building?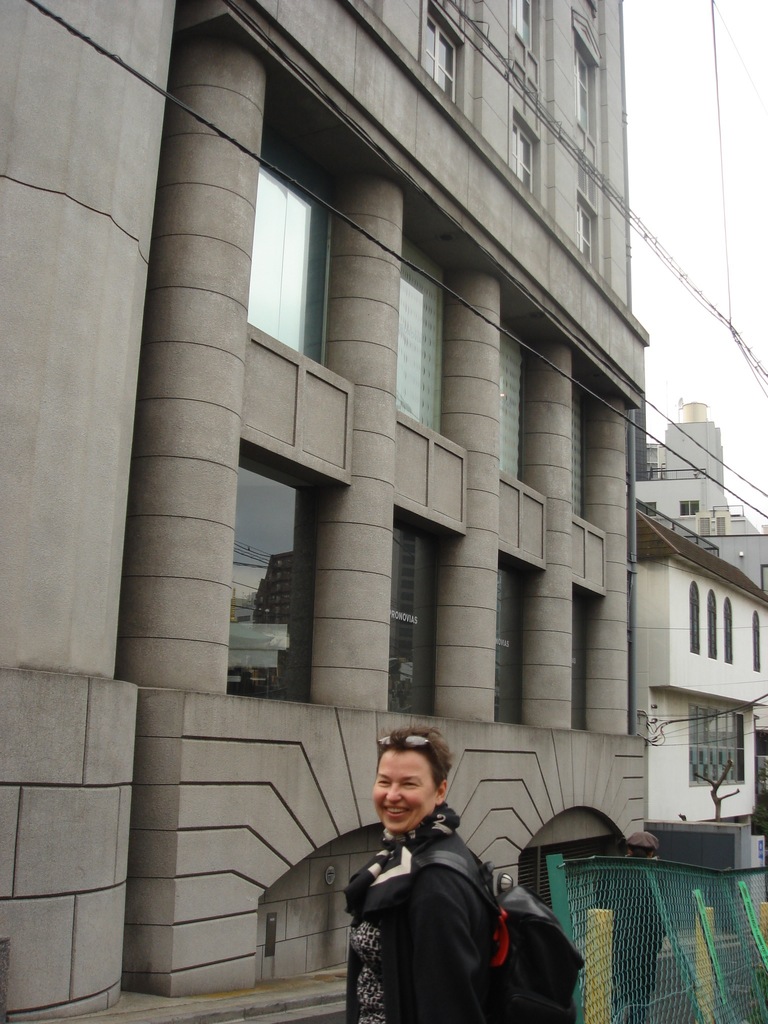
crop(3, 0, 645, 1023)
